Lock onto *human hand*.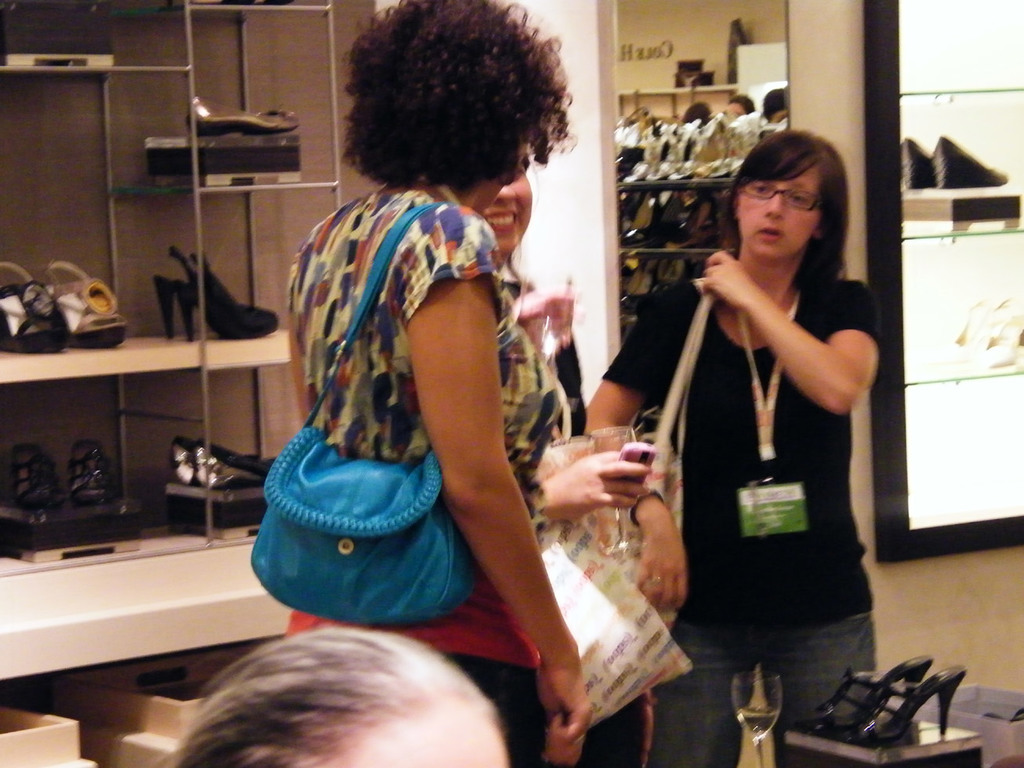
Locked: bbox(536, 654, 594, 767).
